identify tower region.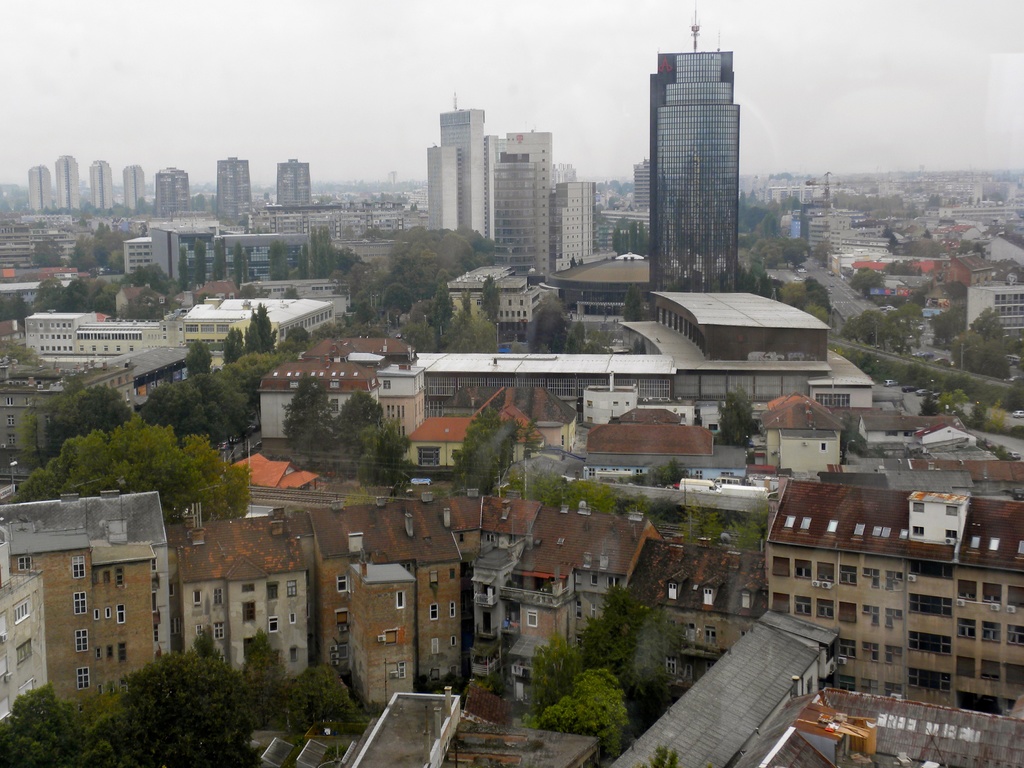
Region: [left=505, top=132, right=554, bottom=276].
